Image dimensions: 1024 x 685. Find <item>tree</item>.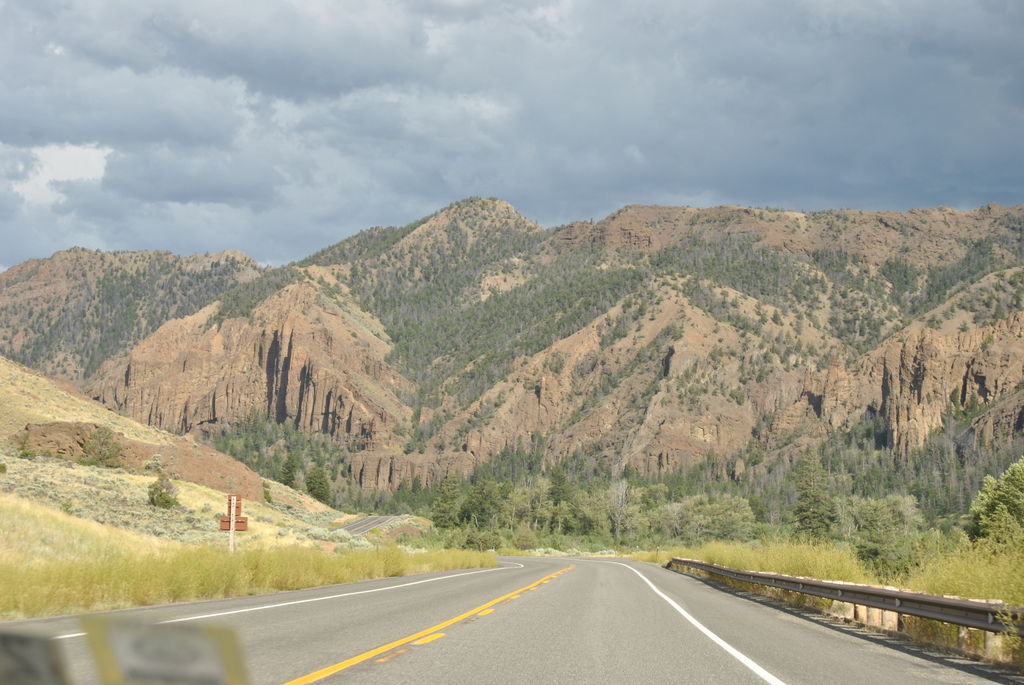
left=428, top=468, right=456, bottom=536.
